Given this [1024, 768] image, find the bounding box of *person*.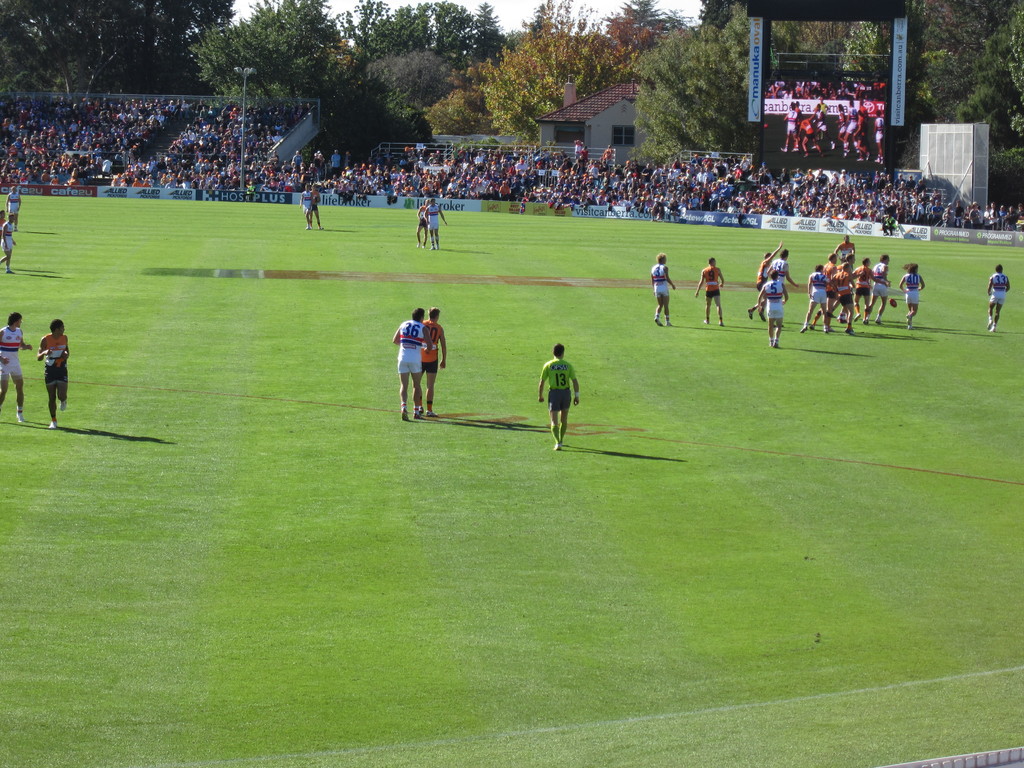
bbox=[838, 232, 860, 264].
